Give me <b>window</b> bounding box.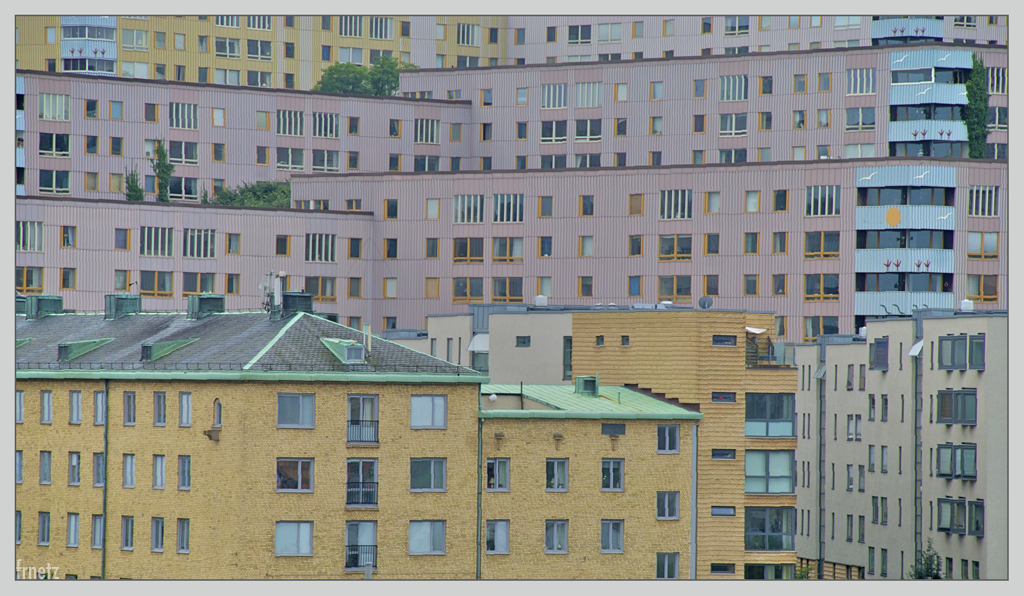
box=[938, 335, 986, 371].
